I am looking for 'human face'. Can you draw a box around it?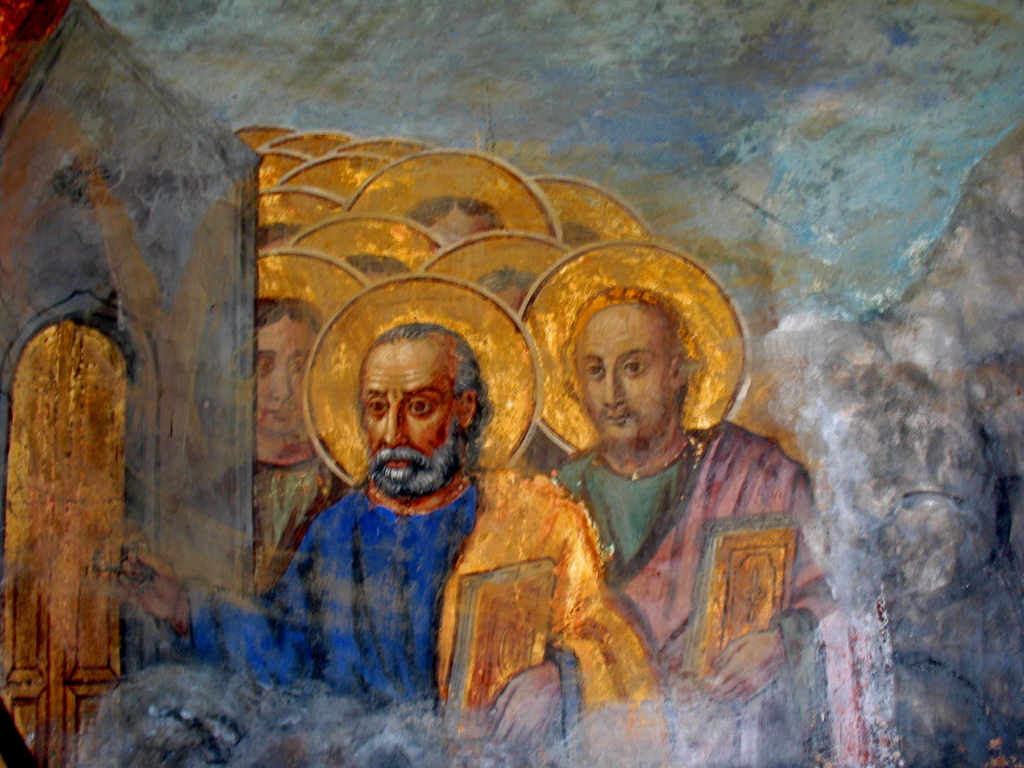
Sure, the bounding box is <box>577,316,673,442</box>.
